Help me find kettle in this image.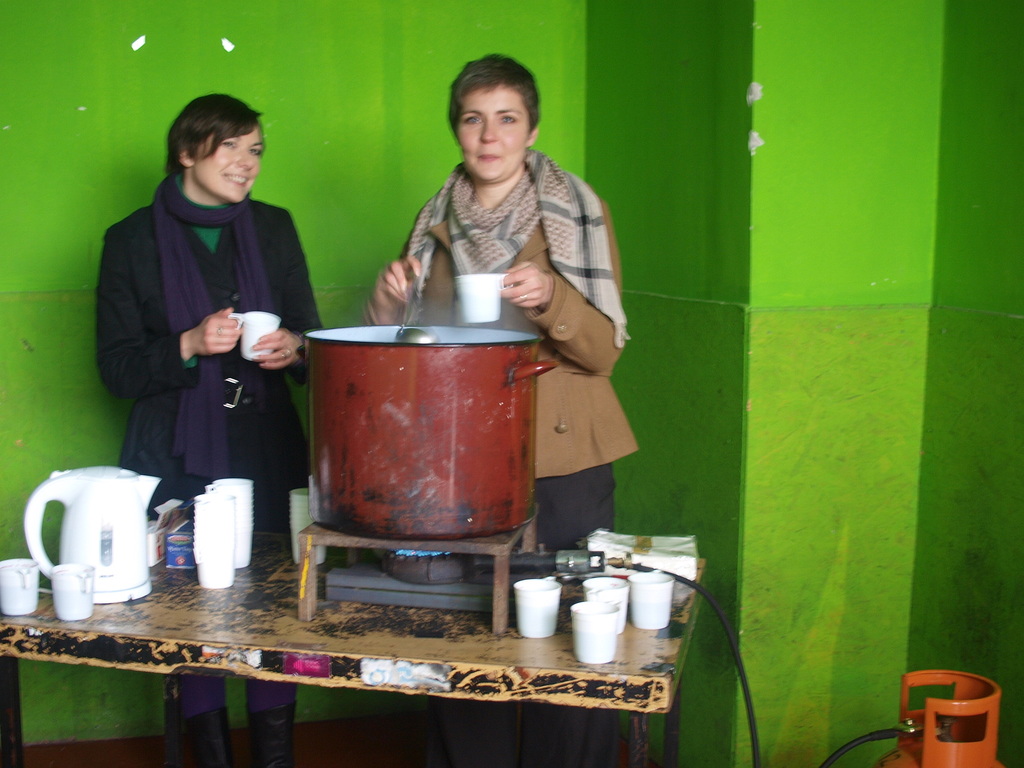
Found it: x1=16, y1=461, x2=163, y2=604.
